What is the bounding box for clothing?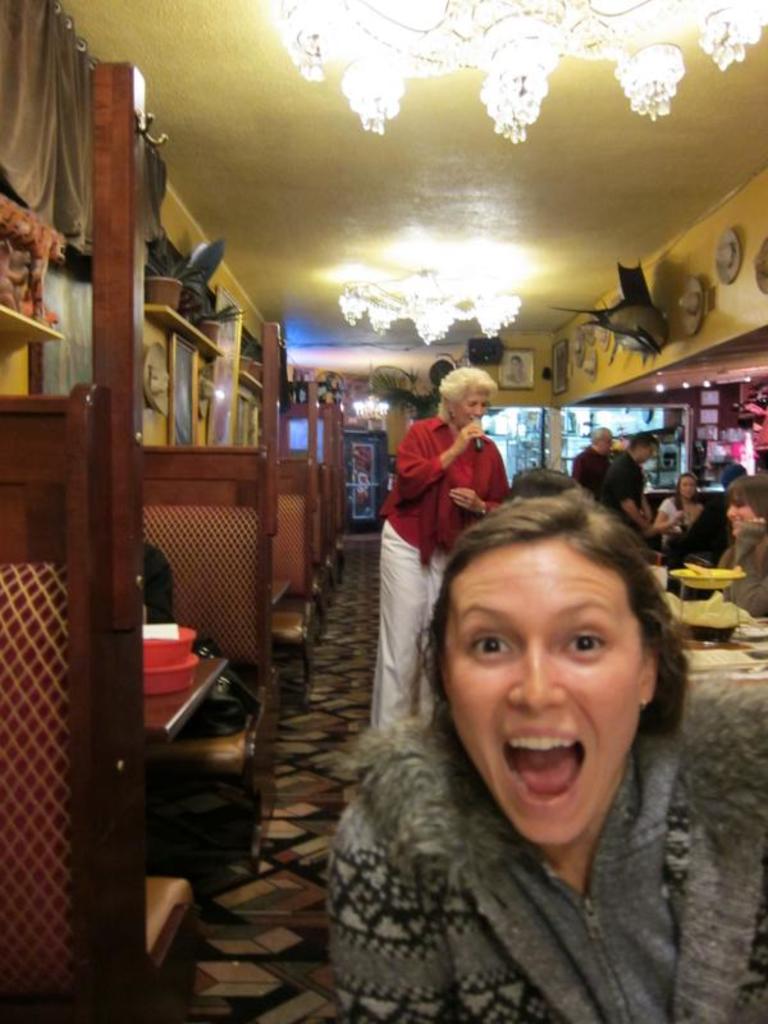
[left=664, top=486, right=705, bottom=538].
